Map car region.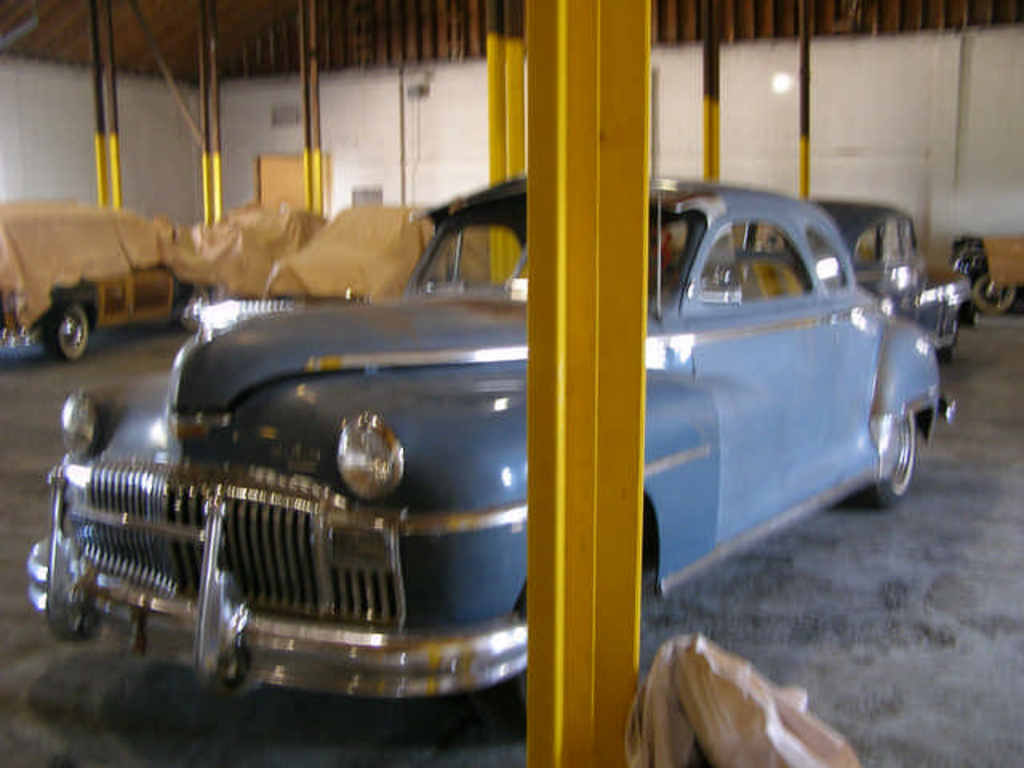
Mapped to [24,173,958,722].
